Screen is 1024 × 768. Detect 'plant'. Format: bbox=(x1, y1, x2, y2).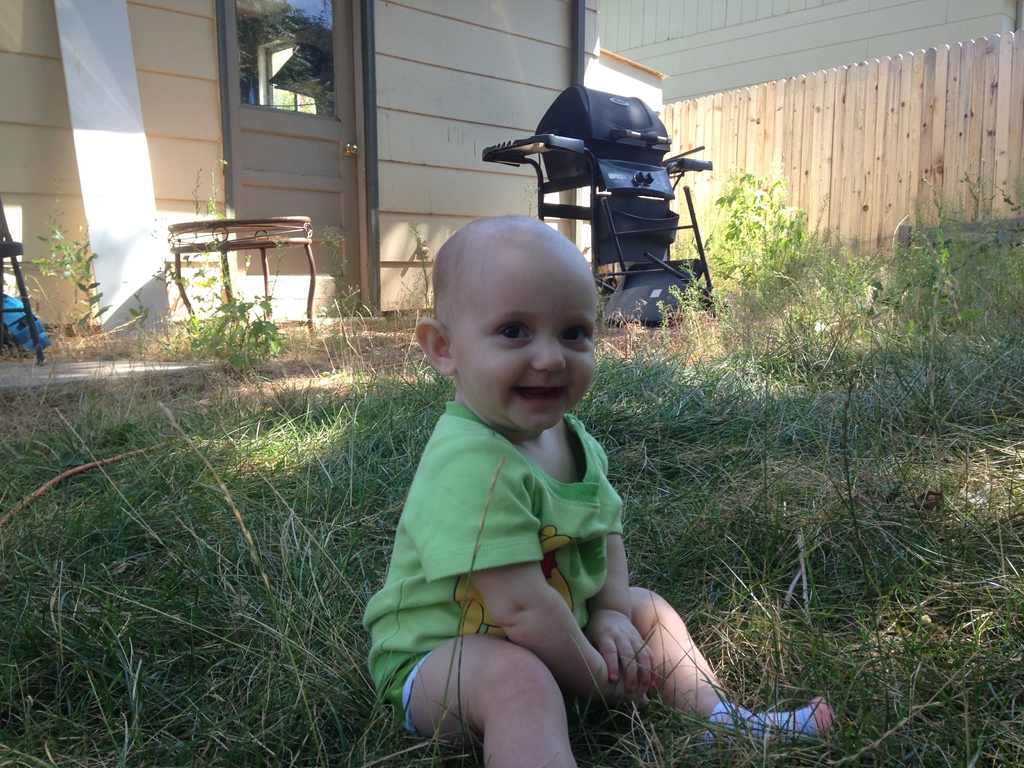
bbox=(178, 156, 293, 373).
